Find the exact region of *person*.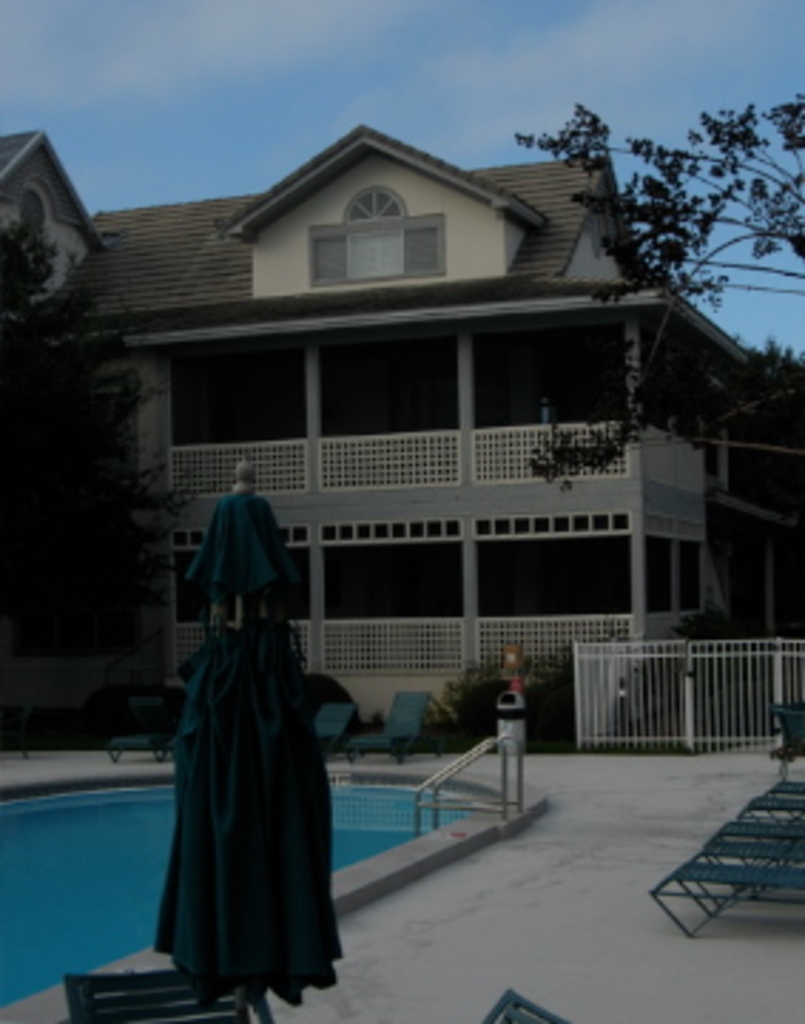
Exact region: 188 455 302 637.
